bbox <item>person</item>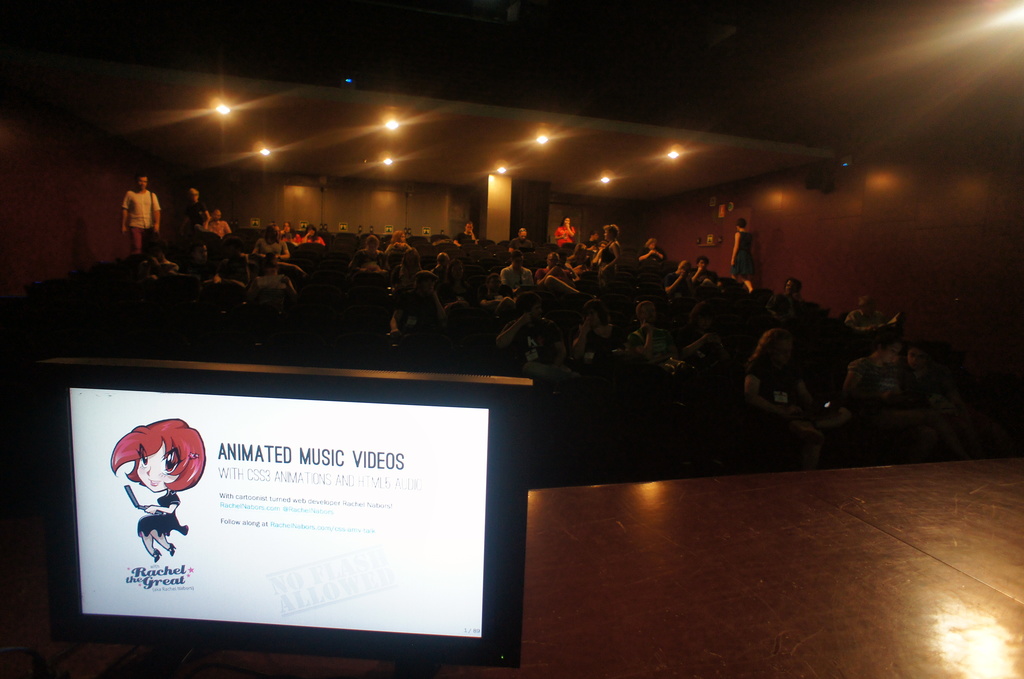
[126,164,893,423]
